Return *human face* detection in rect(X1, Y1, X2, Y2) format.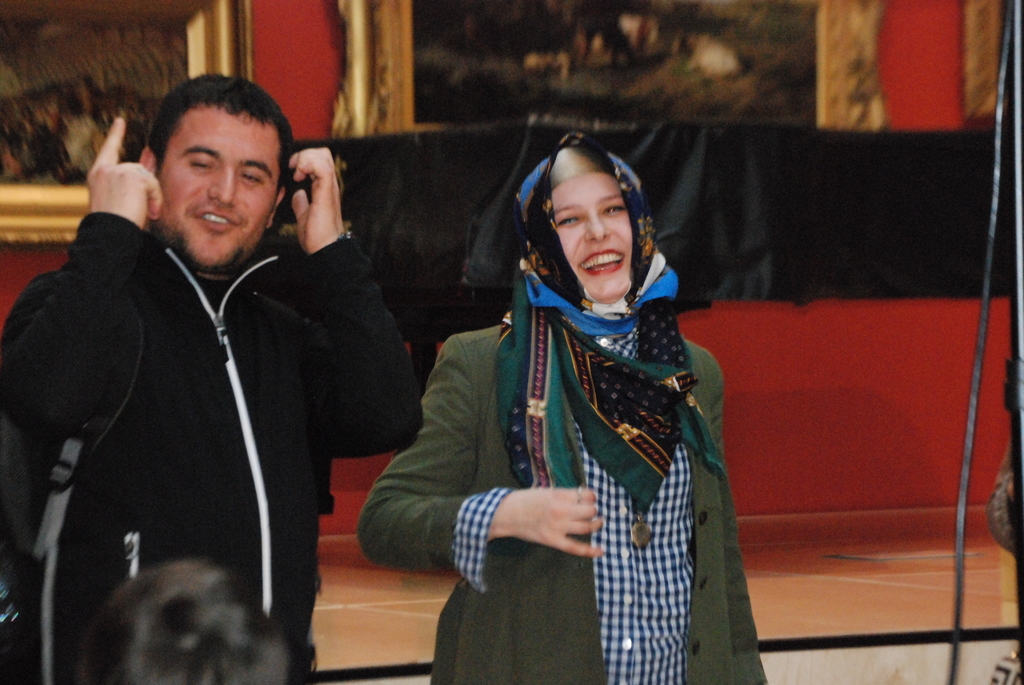
rect(162, 104, 284, 267).
